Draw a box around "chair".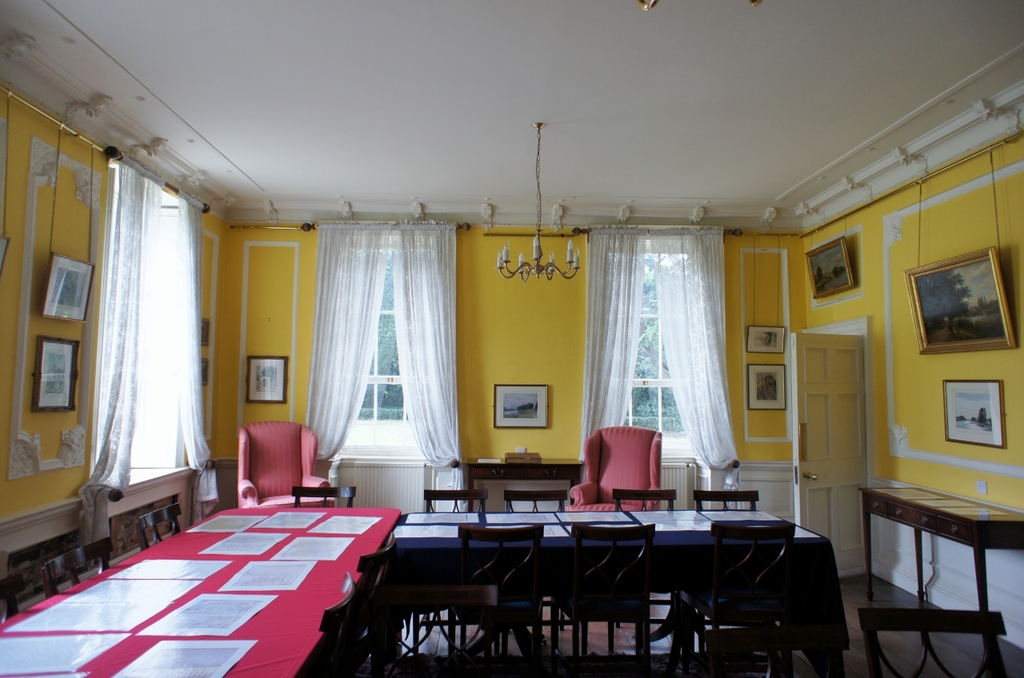
133, 504, 182, 549.
